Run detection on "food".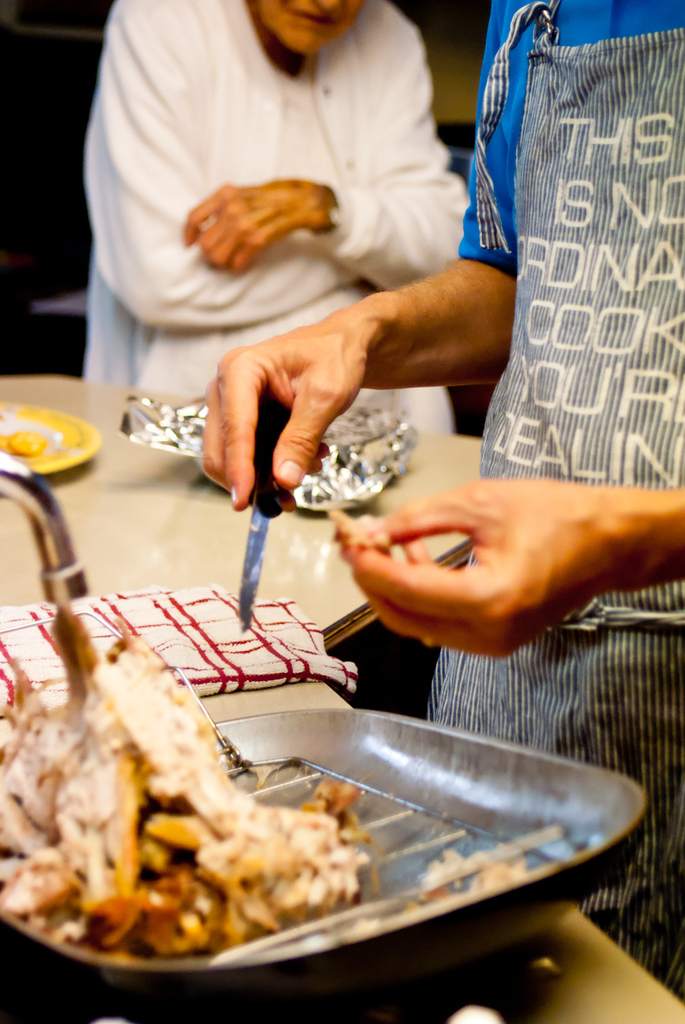
Result: <region>0, 616, 358, 972</region>.
